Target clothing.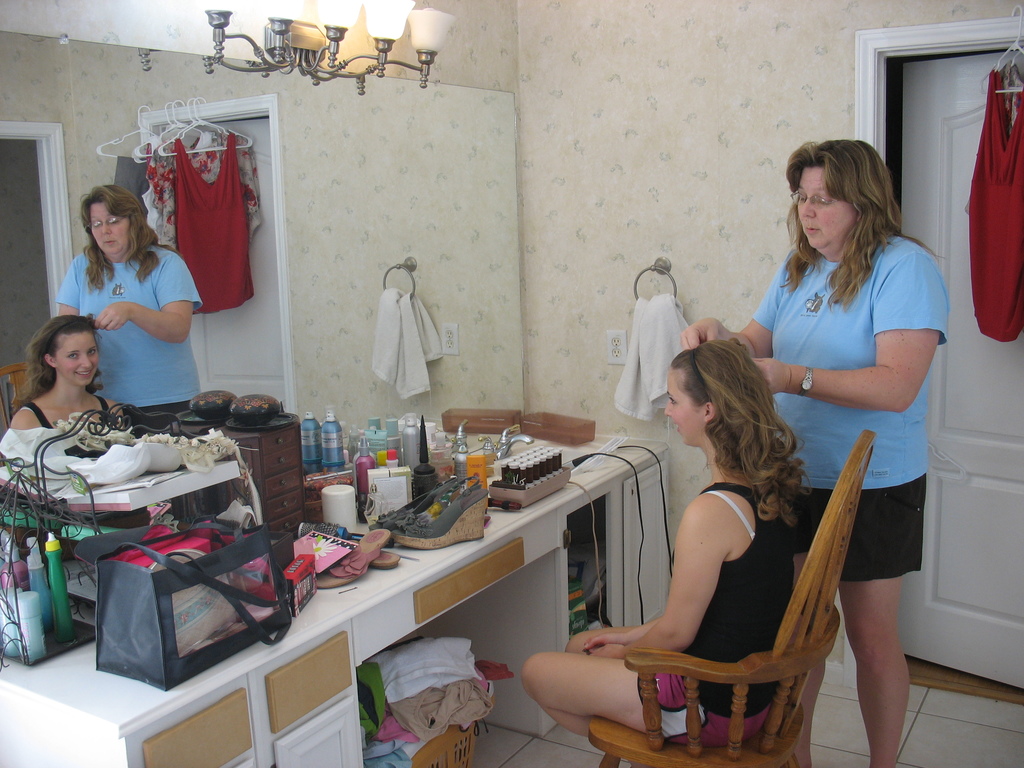
Target region: box=[644, 471, 797, 738].
